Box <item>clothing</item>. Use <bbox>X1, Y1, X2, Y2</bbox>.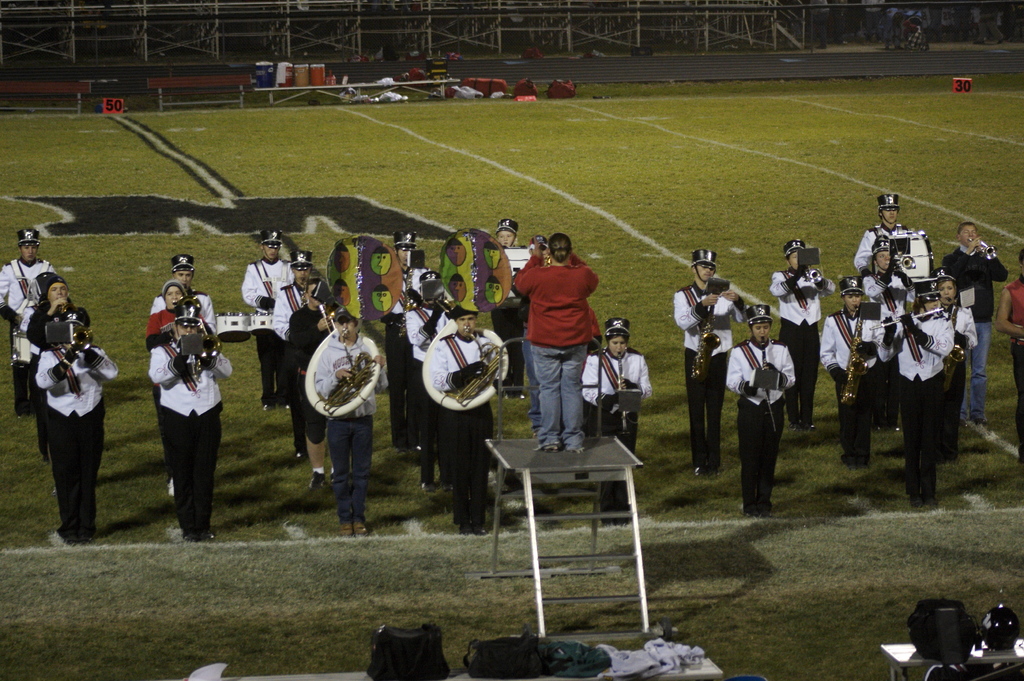
<bbox>307, 328, 387, 536</bbox>.
